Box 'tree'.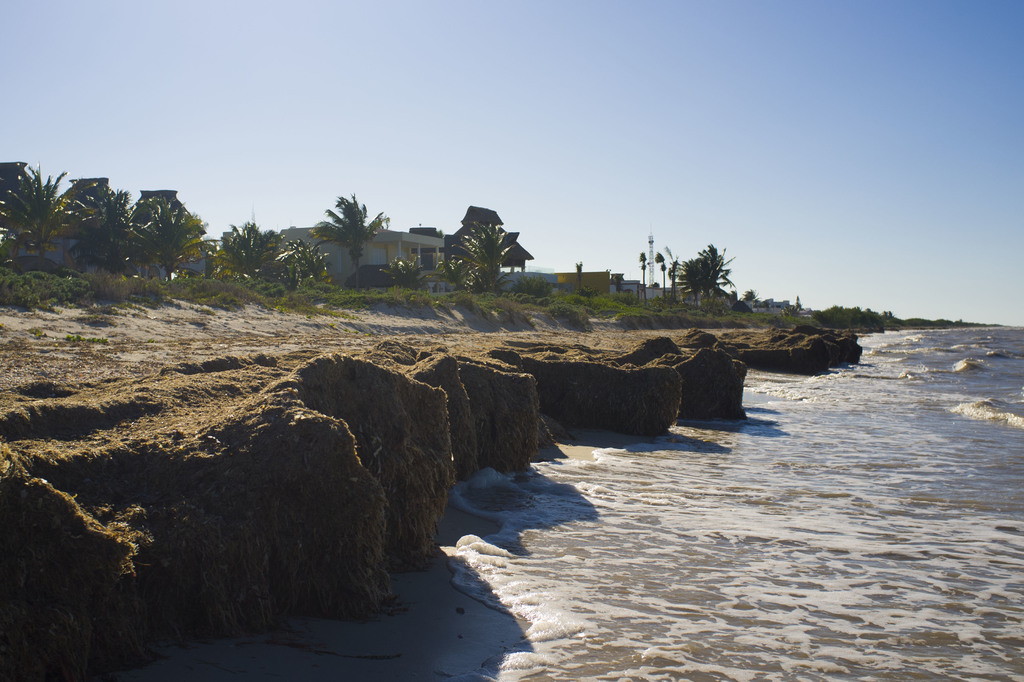
rect(742, 288, 757, 300).
